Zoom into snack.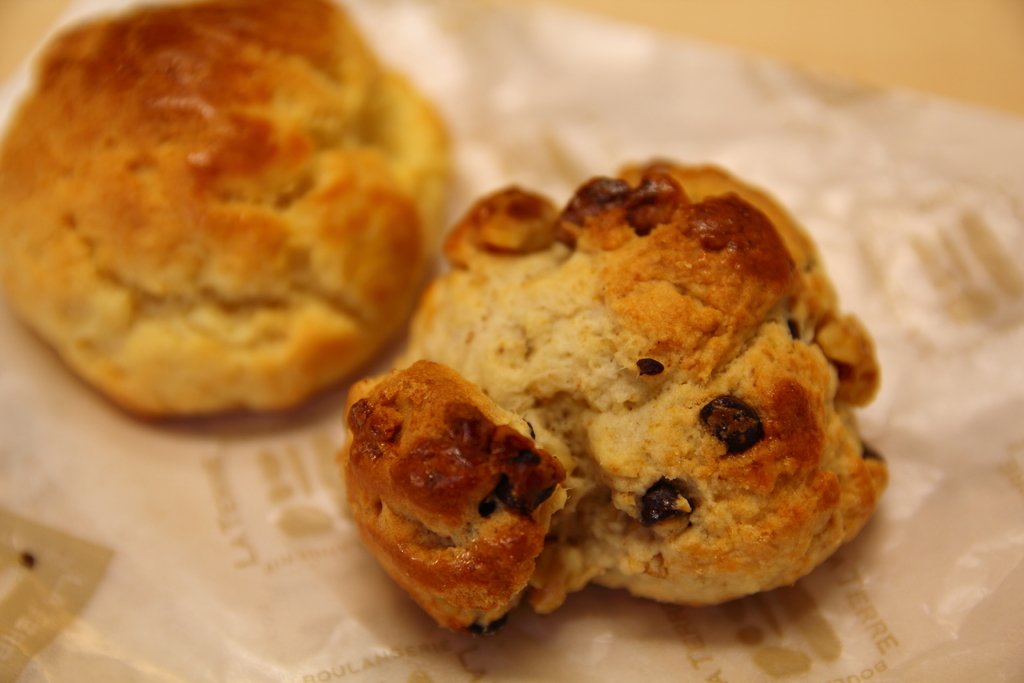
Zoom target: bbox(0, 0, 465, 429).
